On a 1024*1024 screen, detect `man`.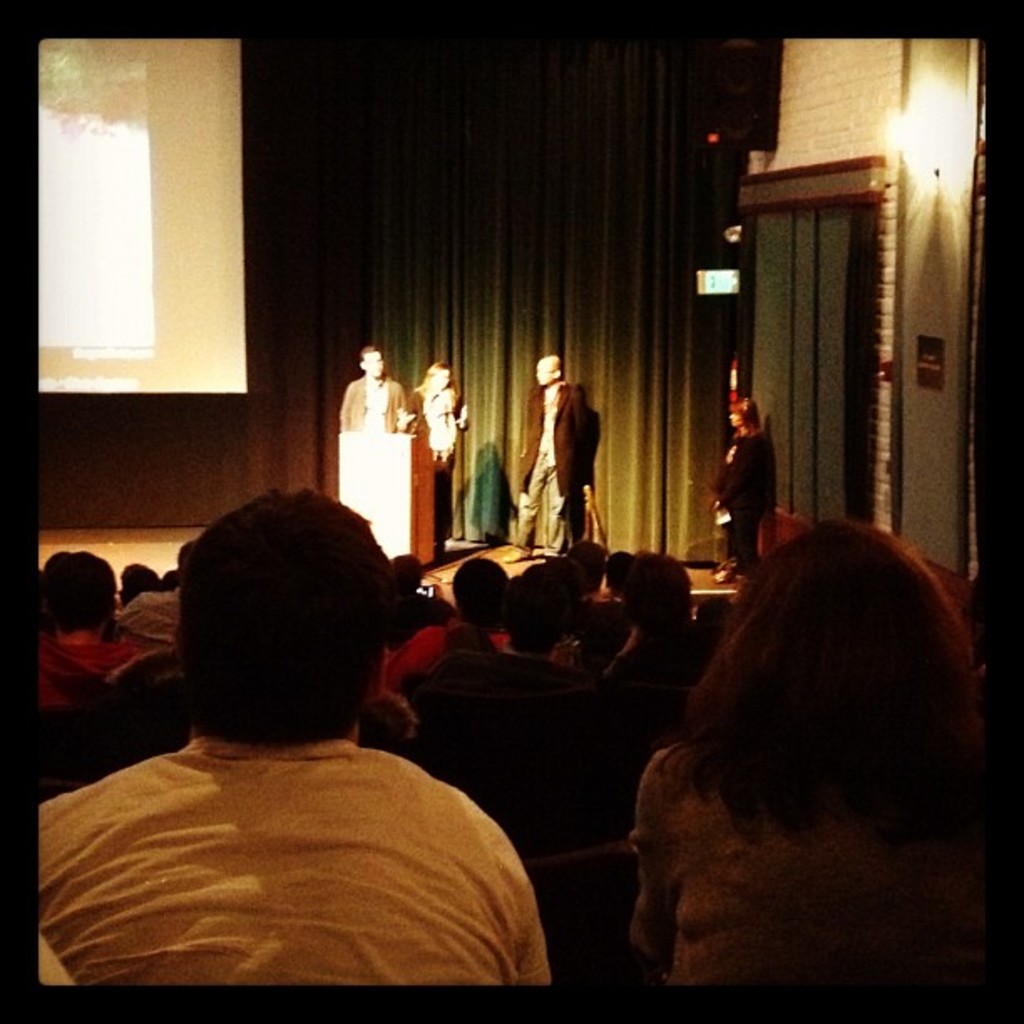
region(512, 351, 592, 566).
